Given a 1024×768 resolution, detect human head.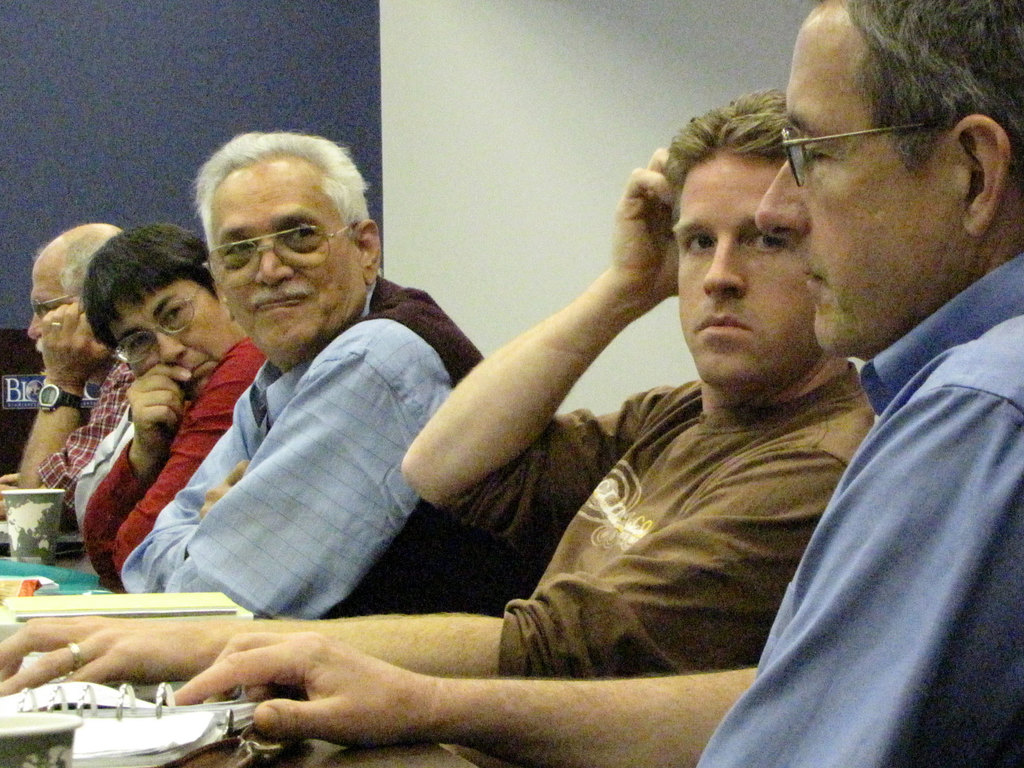
200, 135, 374, 367.
